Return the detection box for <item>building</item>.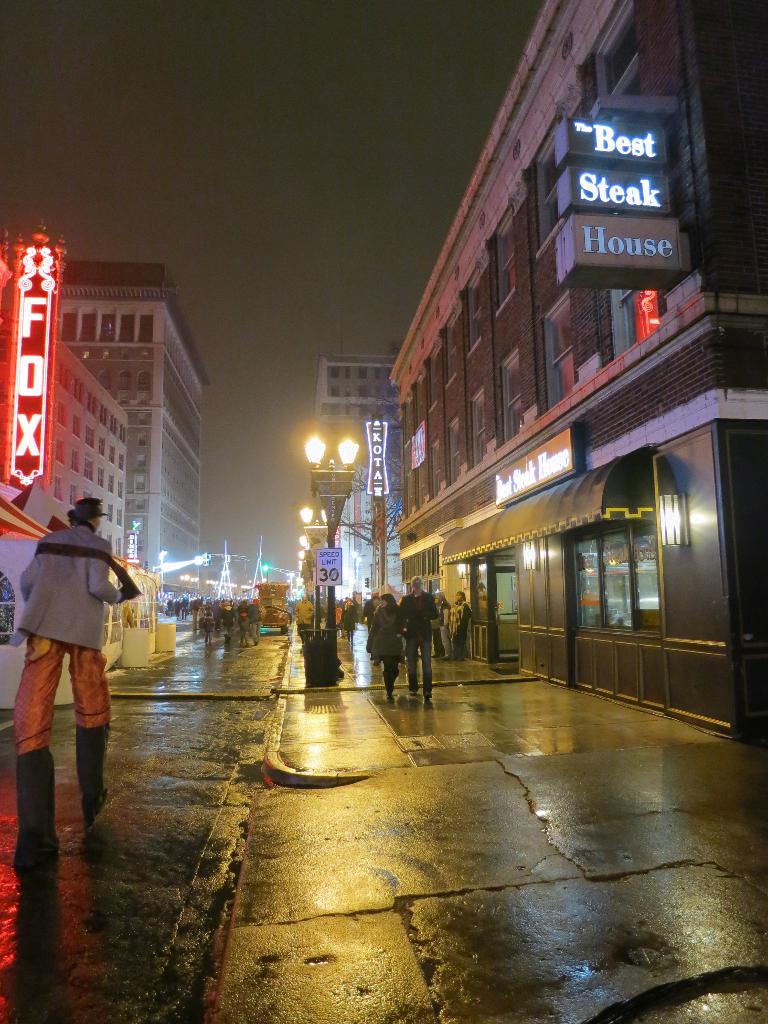
[left=56, top=267, right=212, bottom=582].
